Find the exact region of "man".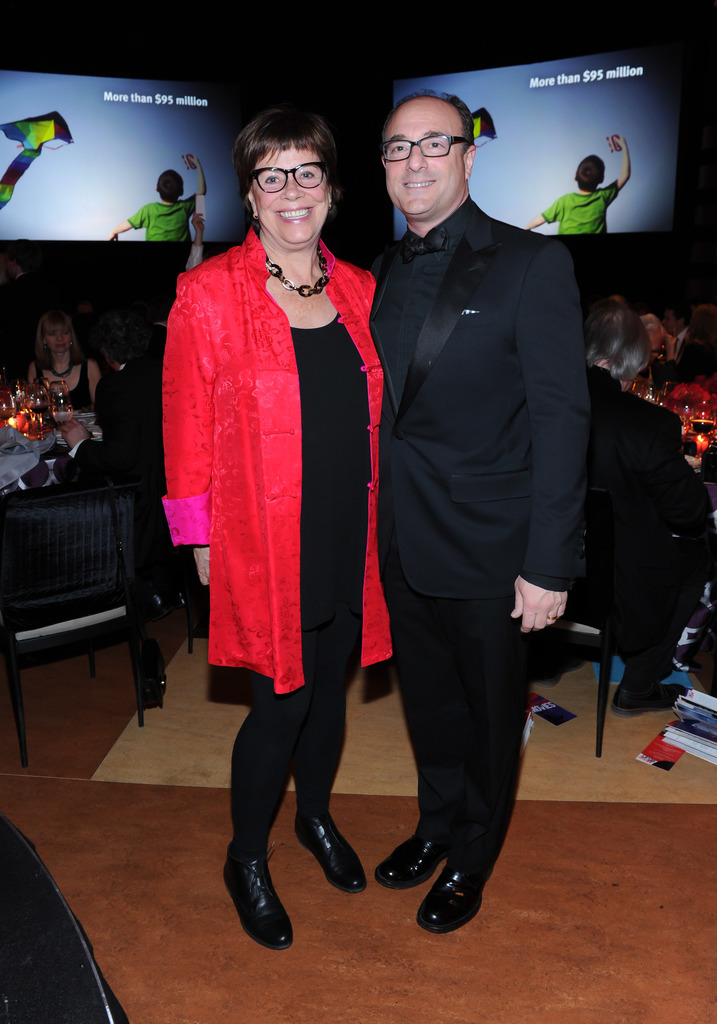
Exact region: BBox(61, 329, 171, 495).
